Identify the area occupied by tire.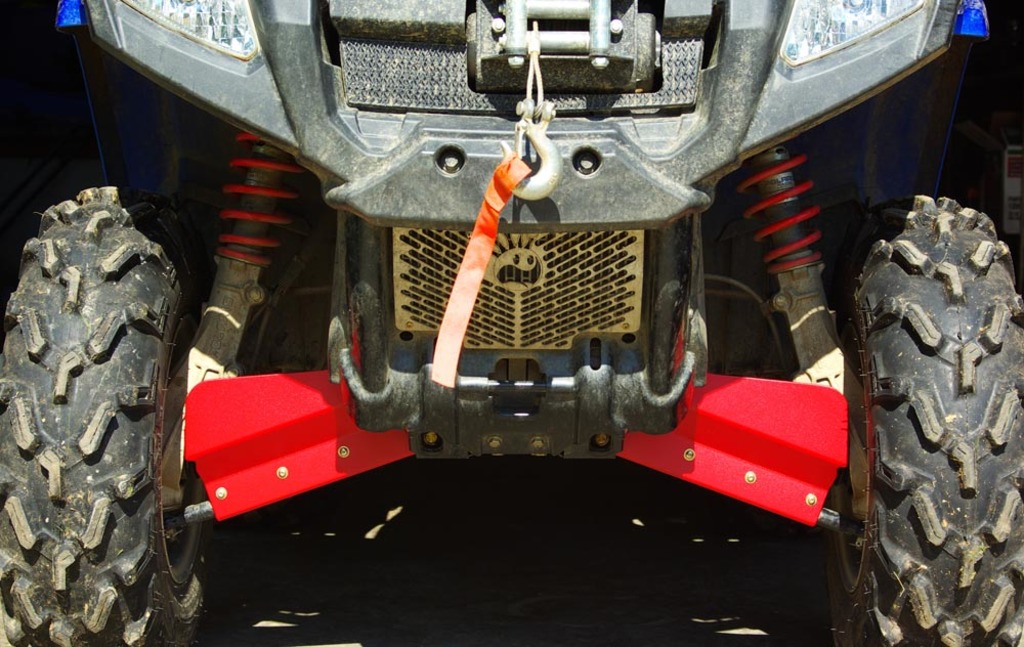
Area: 820:190:1023:646.
